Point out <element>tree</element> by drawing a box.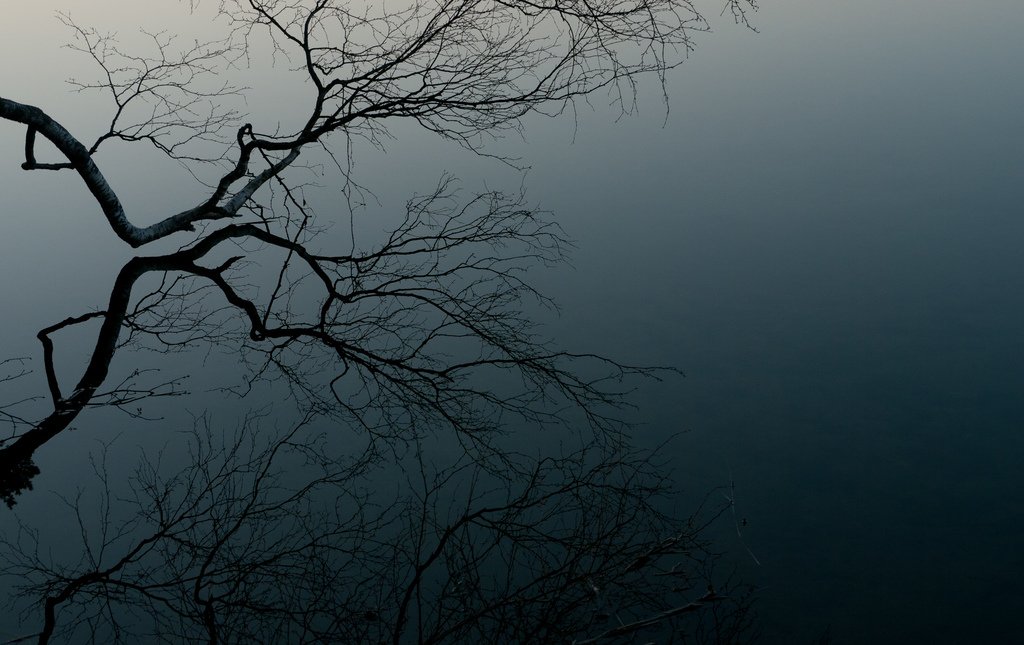
0/0/733/635.
